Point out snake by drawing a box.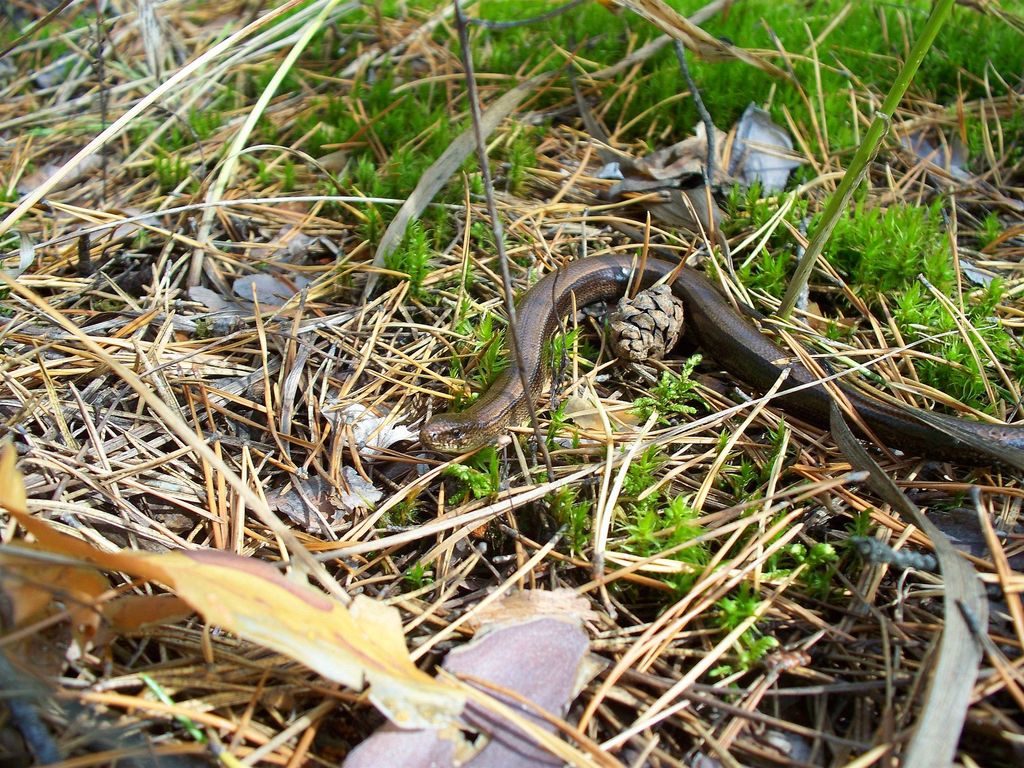
bbox=(417, 250, 1023, 481).
